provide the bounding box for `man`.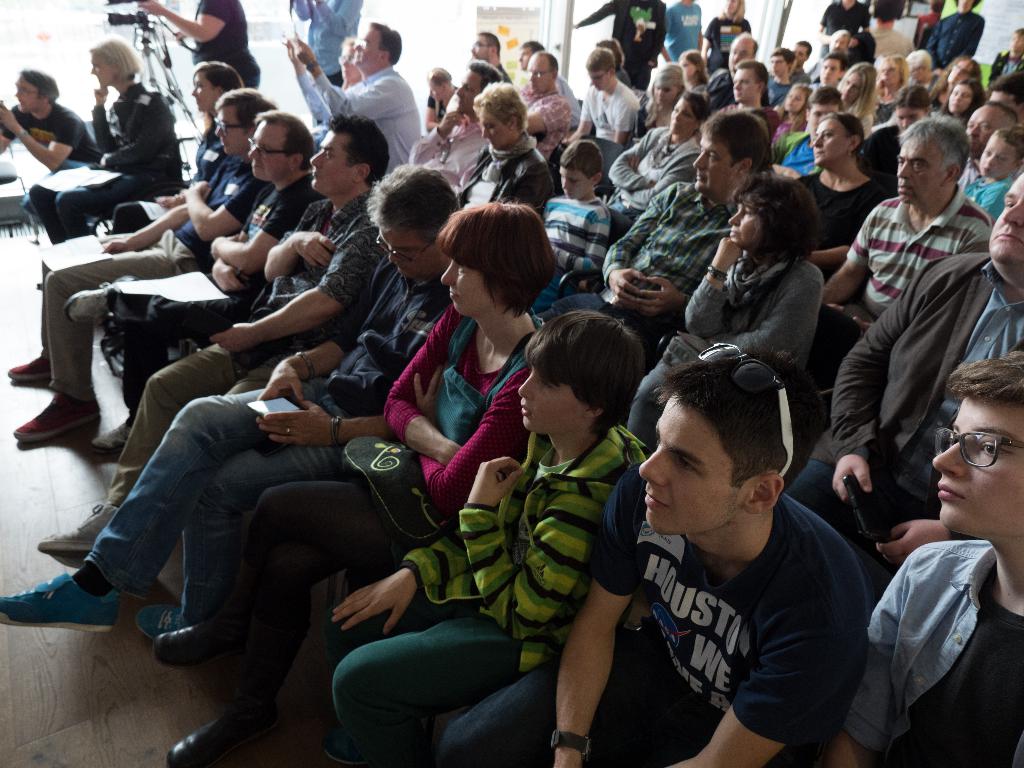
<bbox>520, 49, 591, 107</bbox>.
